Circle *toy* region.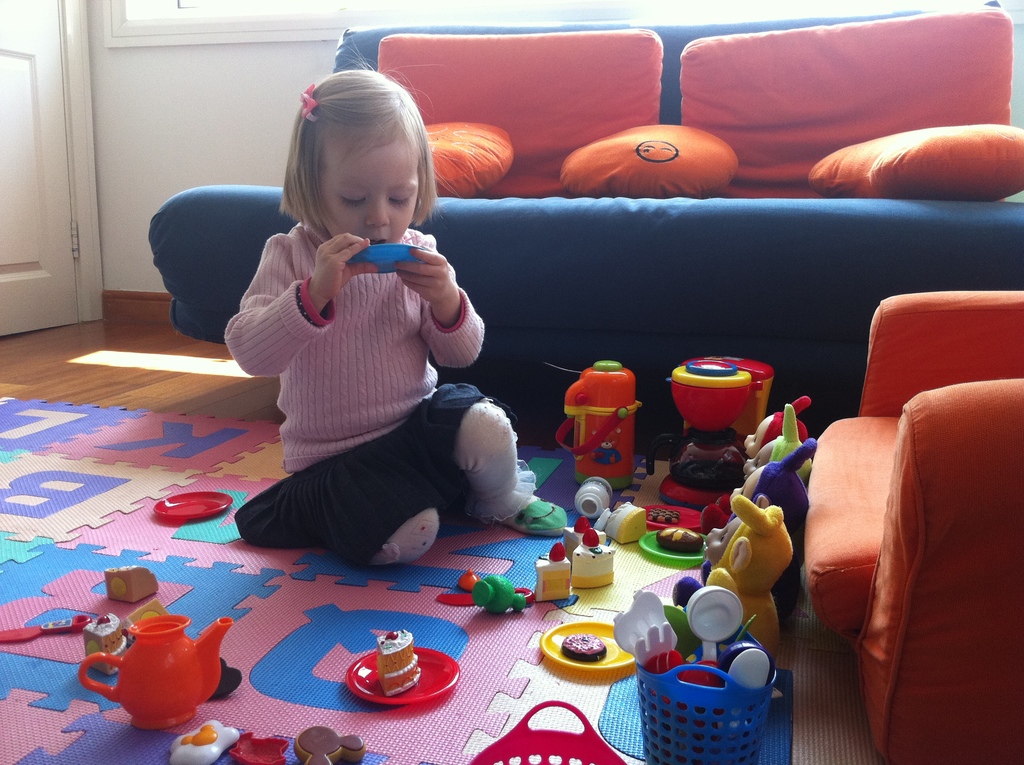
Region: Rect(565, 515, 607, 552).
